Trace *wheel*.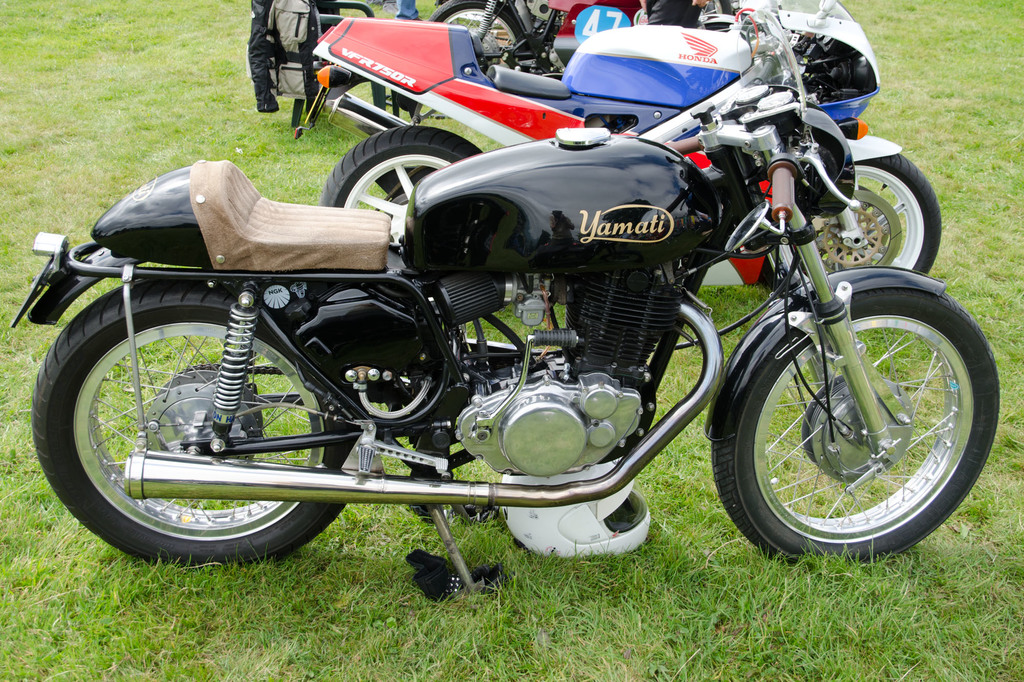
Traced to locate(20, 280, 372, 571).
